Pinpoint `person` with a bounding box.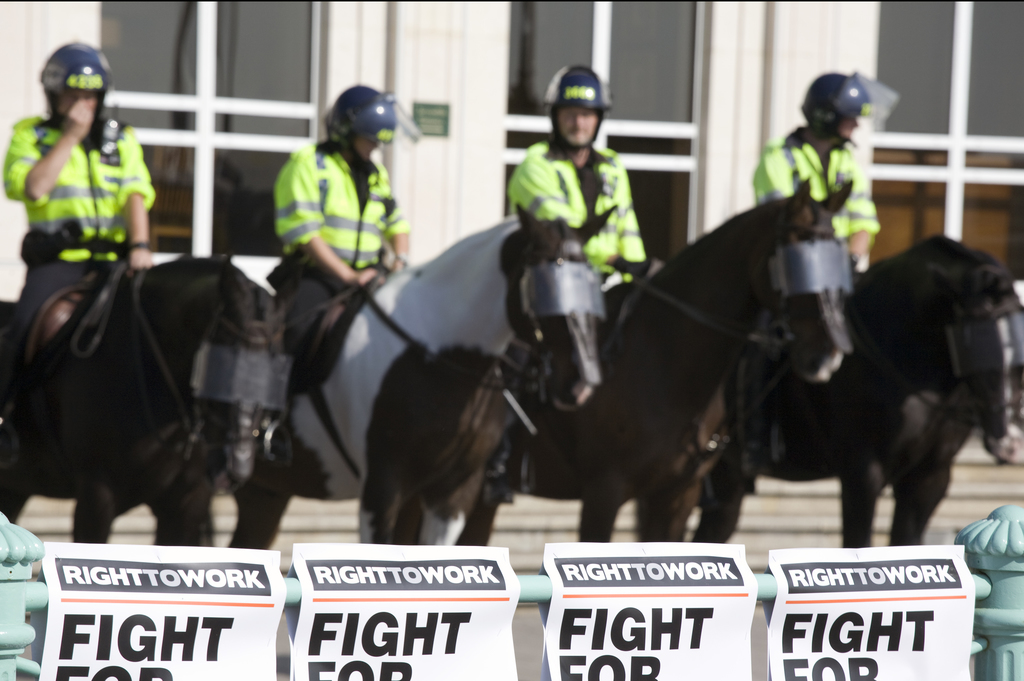
<box>752,68,884,465</box>.
